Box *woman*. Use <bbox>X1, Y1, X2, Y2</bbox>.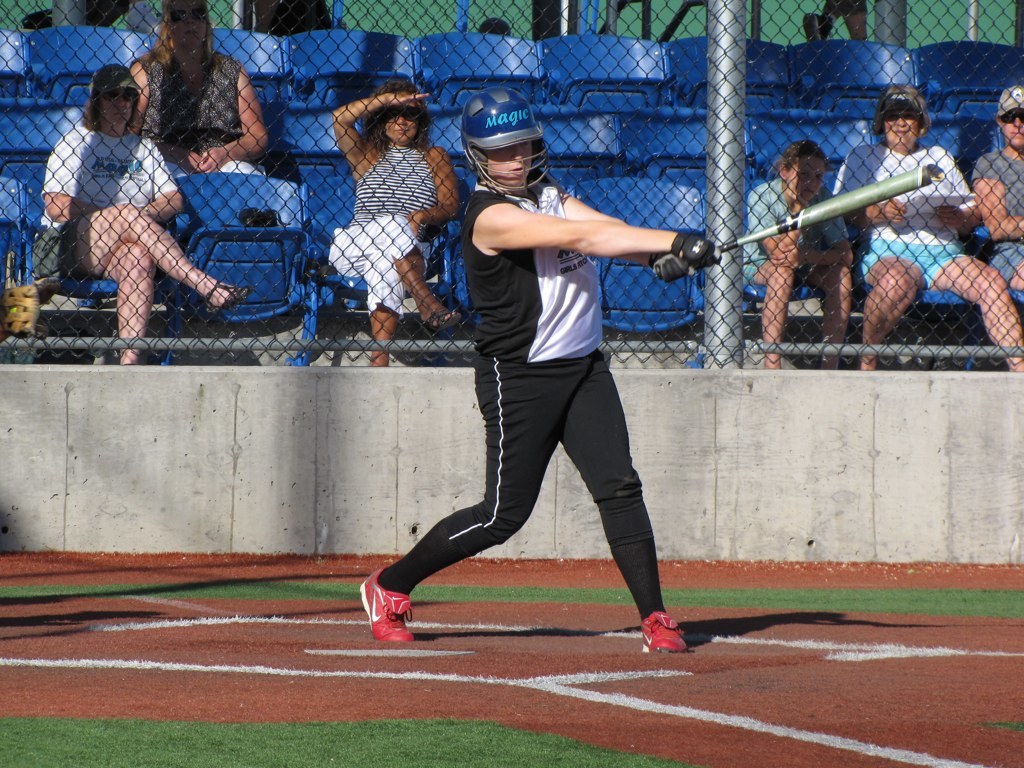
<bbox>127, 0, 273, 175</bbox>.
